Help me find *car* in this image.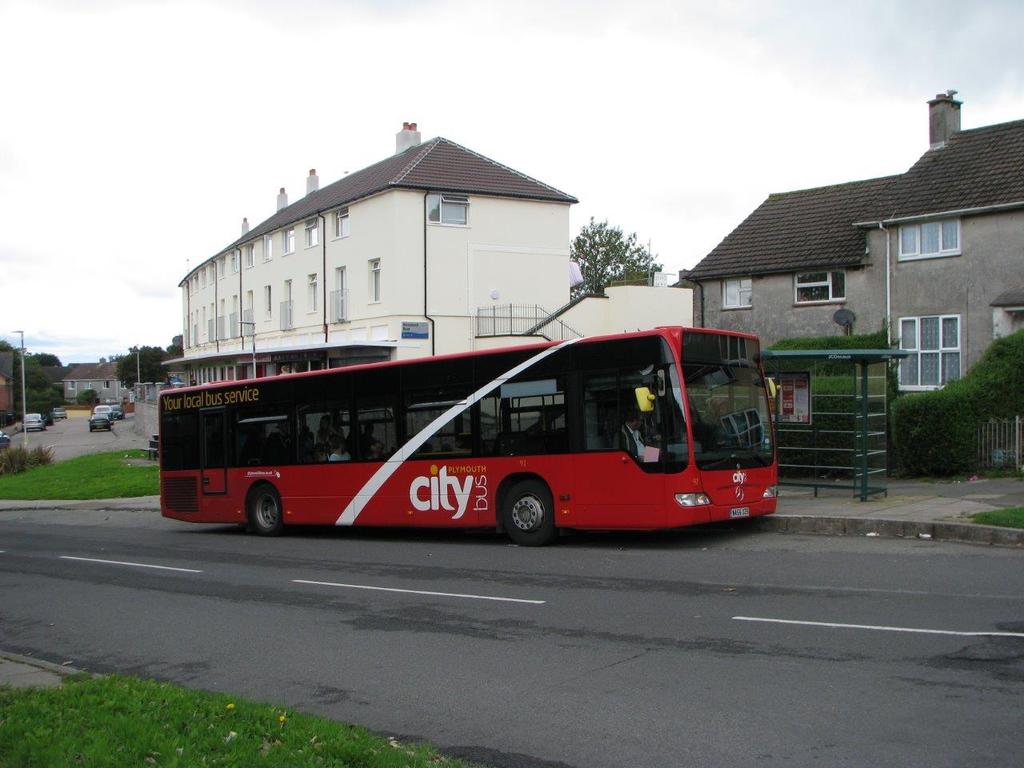
Found it: <region>89, 408, 115, 428</region>.
